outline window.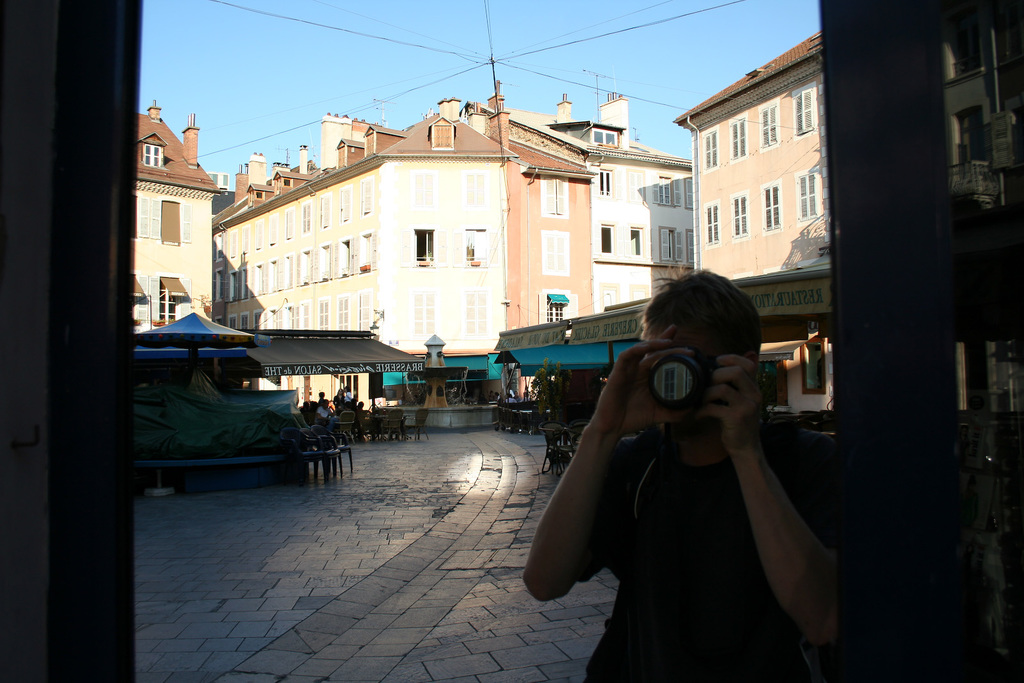
Outline: (left=704, top=207, right=719, bottom=243).
